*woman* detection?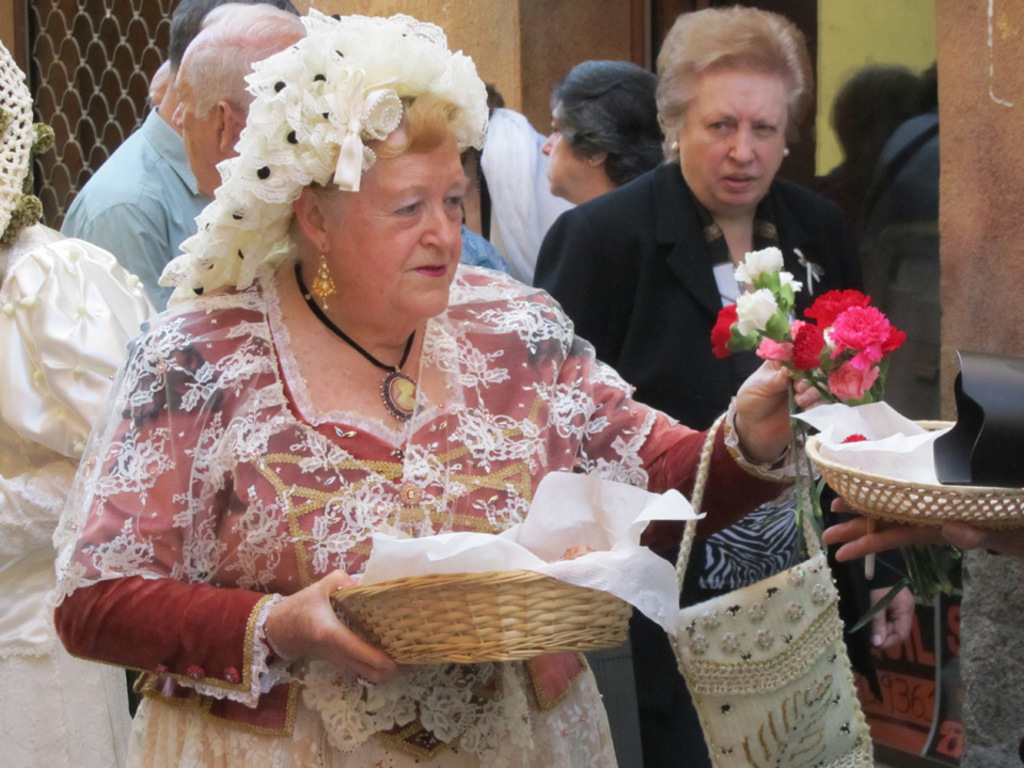
{"left": 532, "top": 5, "right": 867, "bottom": 767}
